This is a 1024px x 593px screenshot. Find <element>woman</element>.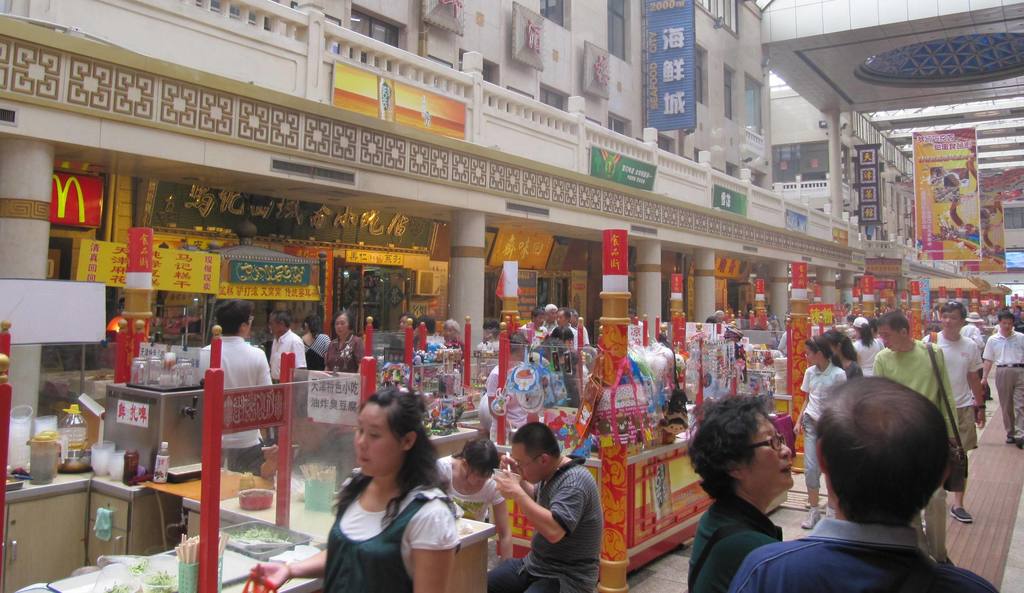
Bounding box: (431, 436, 515, 561).
